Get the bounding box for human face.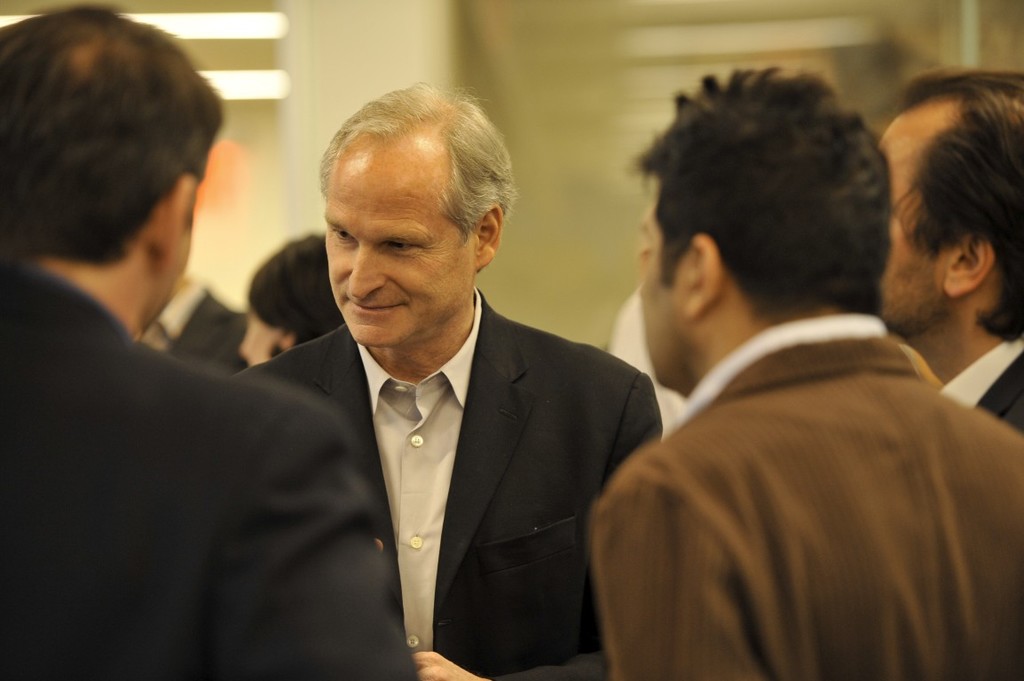
box(318, 135, 480, 345).
